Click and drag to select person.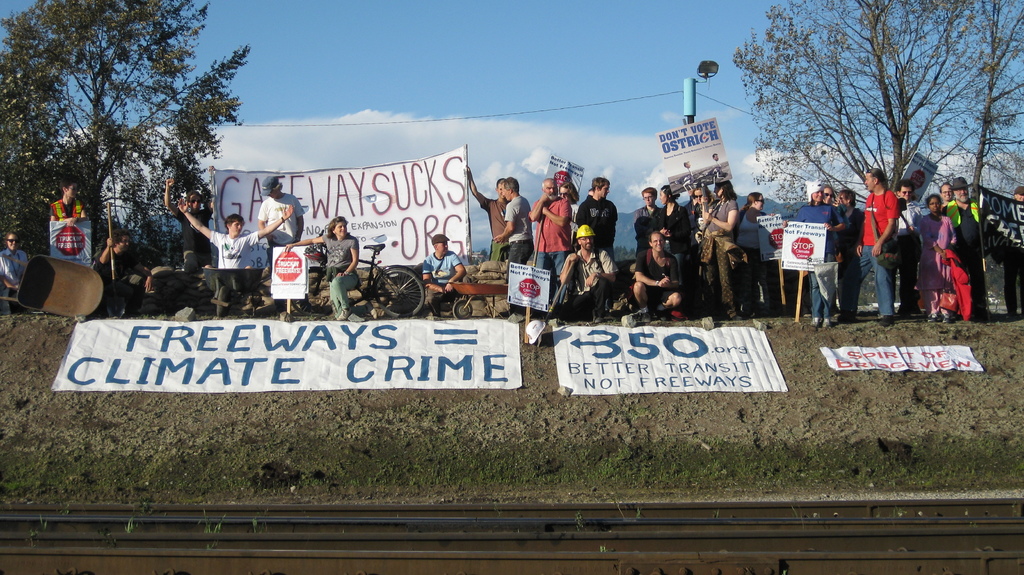
Selection: region(556, 181, 579, 255).
